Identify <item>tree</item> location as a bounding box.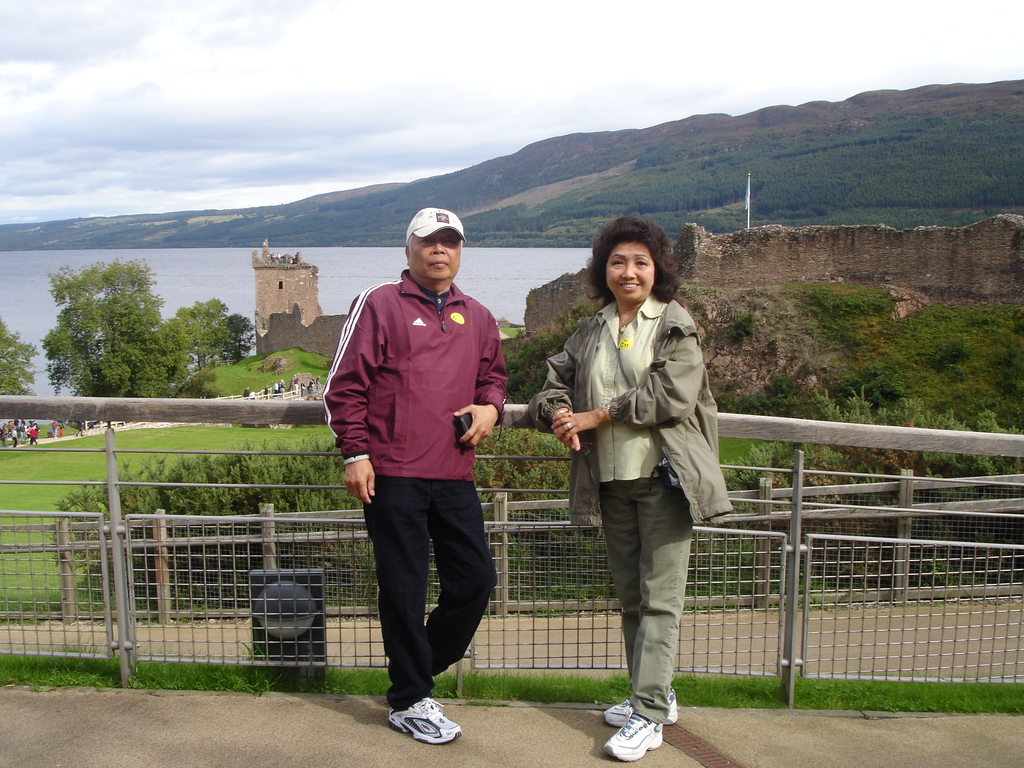
bbox=(0, 315, 39, 399).
